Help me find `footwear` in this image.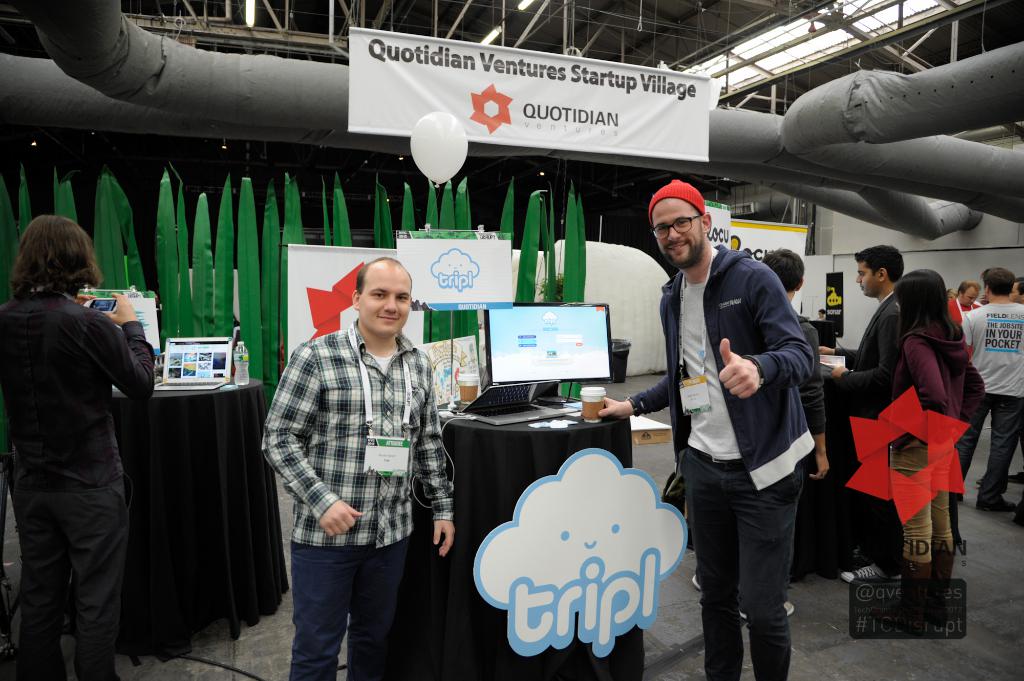
Found it: l=980, t=489, r=1021, b=513.
